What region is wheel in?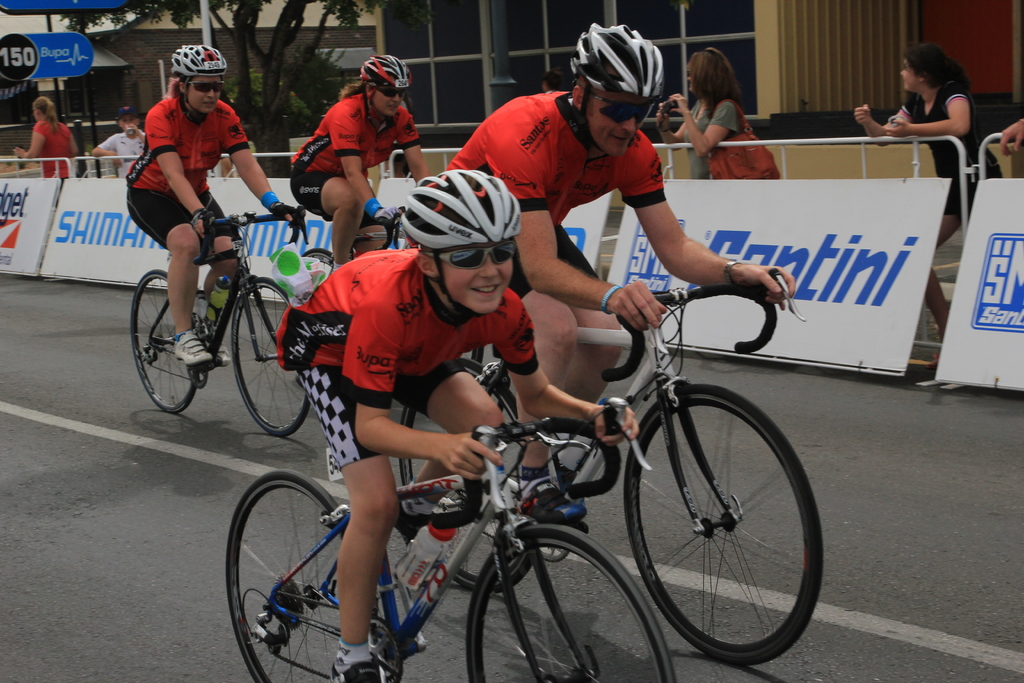
detection(131, 267, 199, 413).
